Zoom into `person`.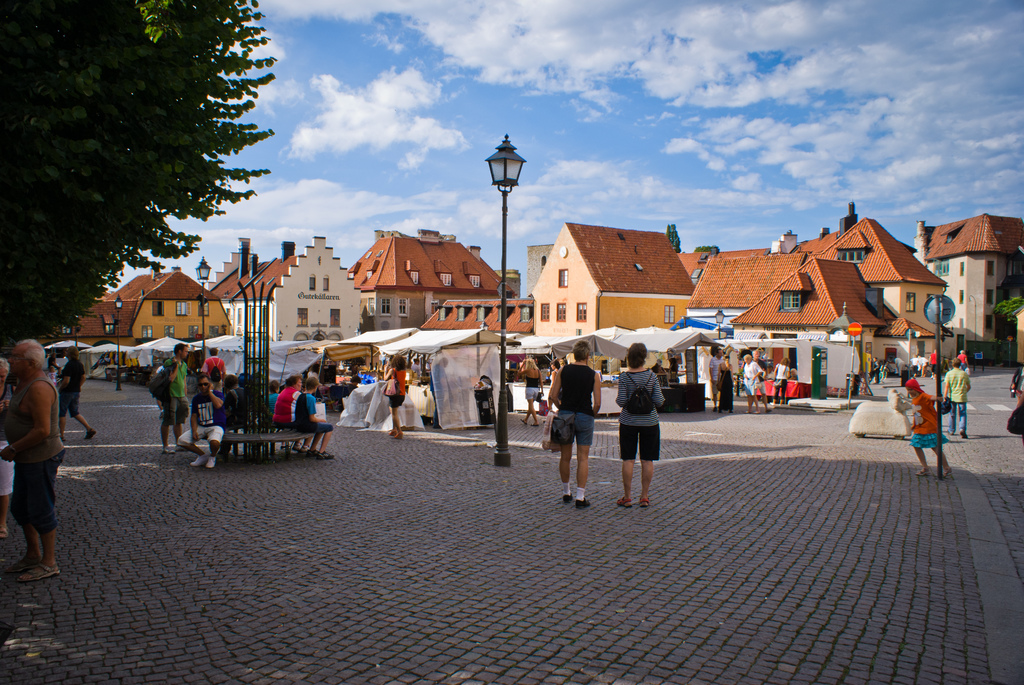
Zoom target: 955,350,968,371.
